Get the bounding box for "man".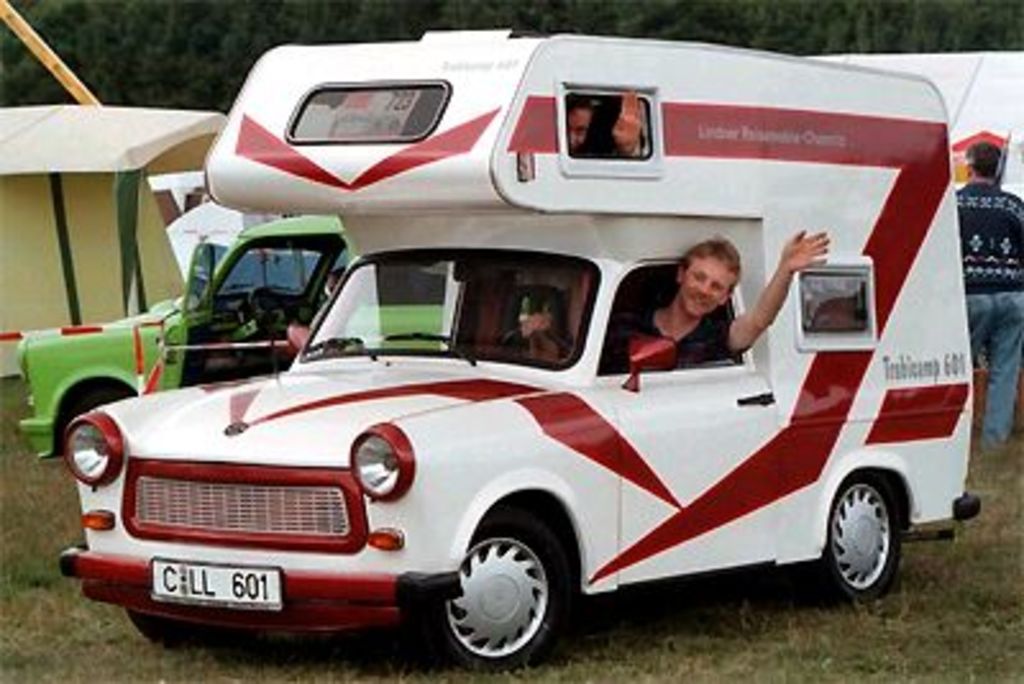
crop(563, 92, 643, 159).
